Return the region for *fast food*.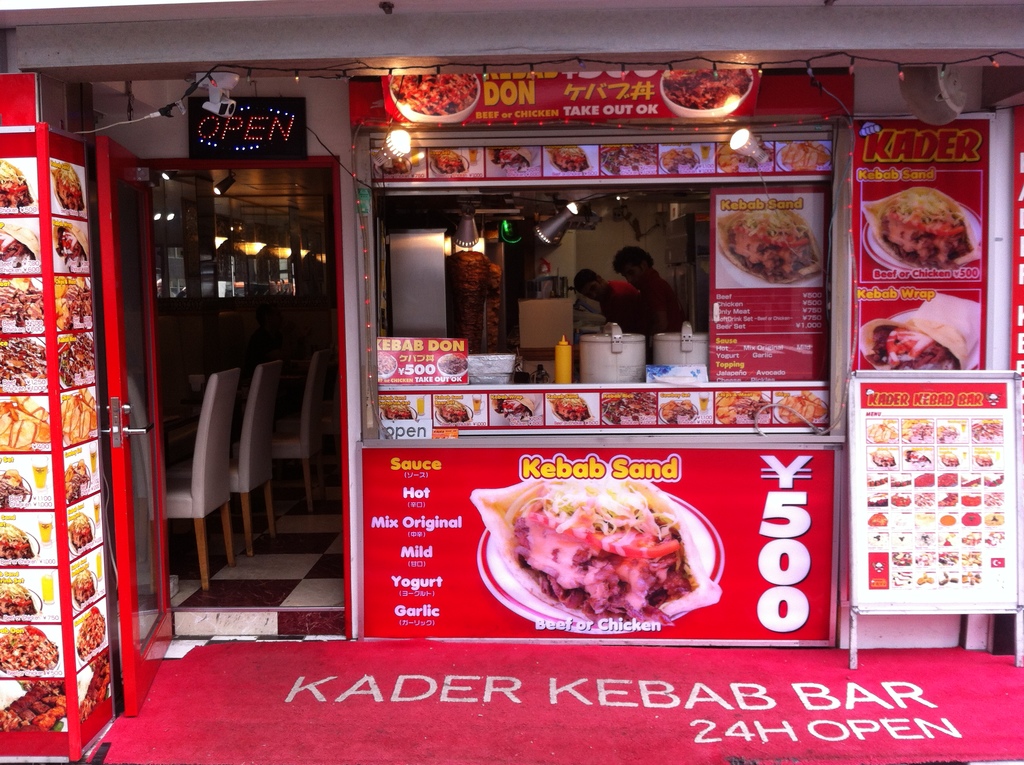
bbox=[986, 496, 1005, 504].
